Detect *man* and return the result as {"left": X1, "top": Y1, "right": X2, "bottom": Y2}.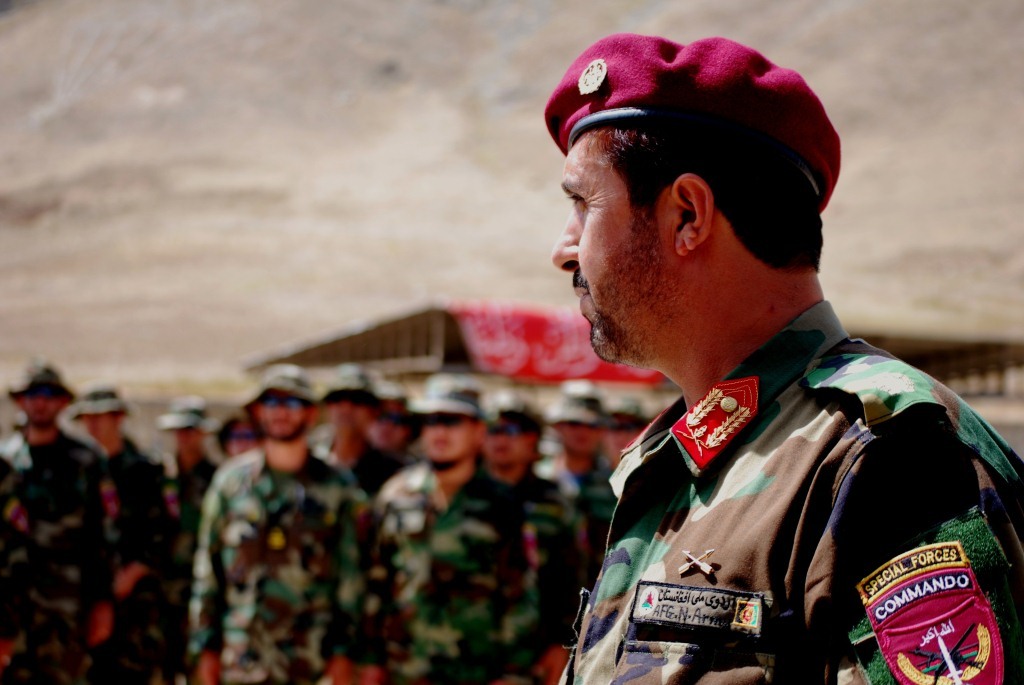
{"left": 504, "top": 48, "right": 999, "bottom": 684}.
